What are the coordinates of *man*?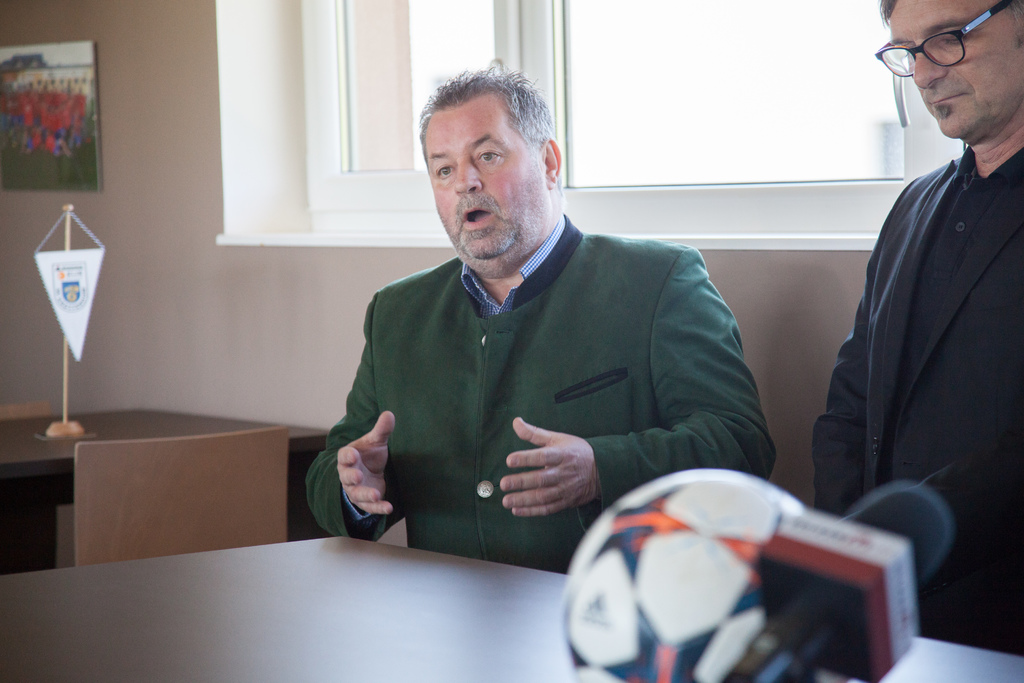
[x1=301, y1=62, x2=777, y2=575].
